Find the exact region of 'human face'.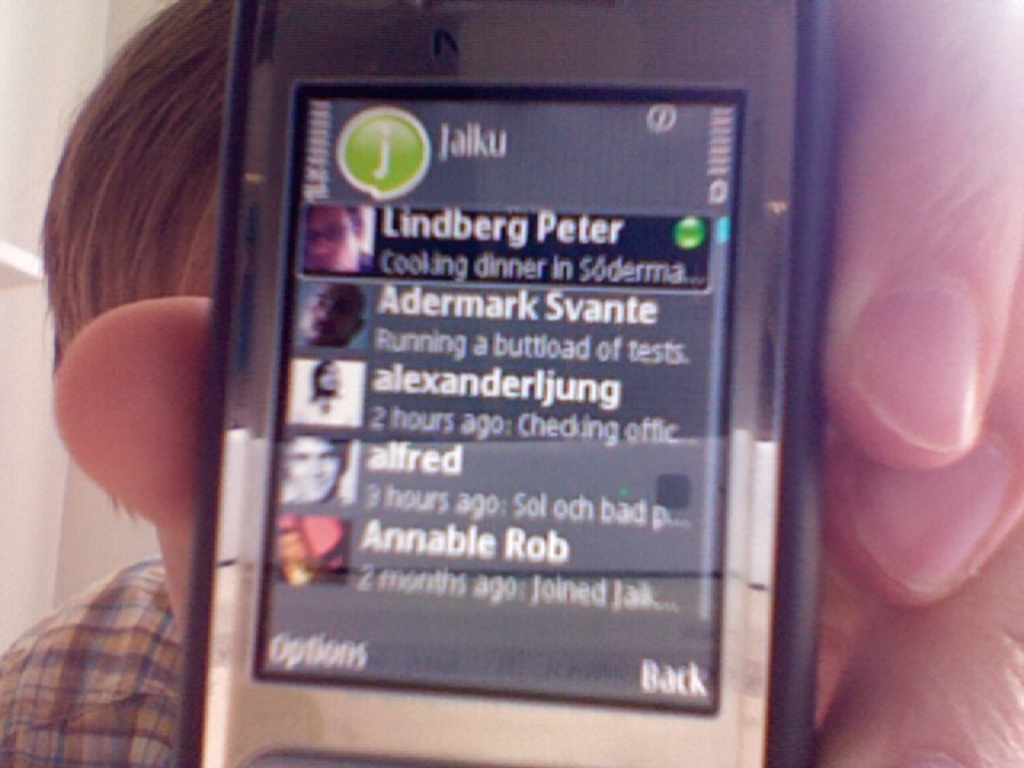
Exact region: [286,435,344,506].
